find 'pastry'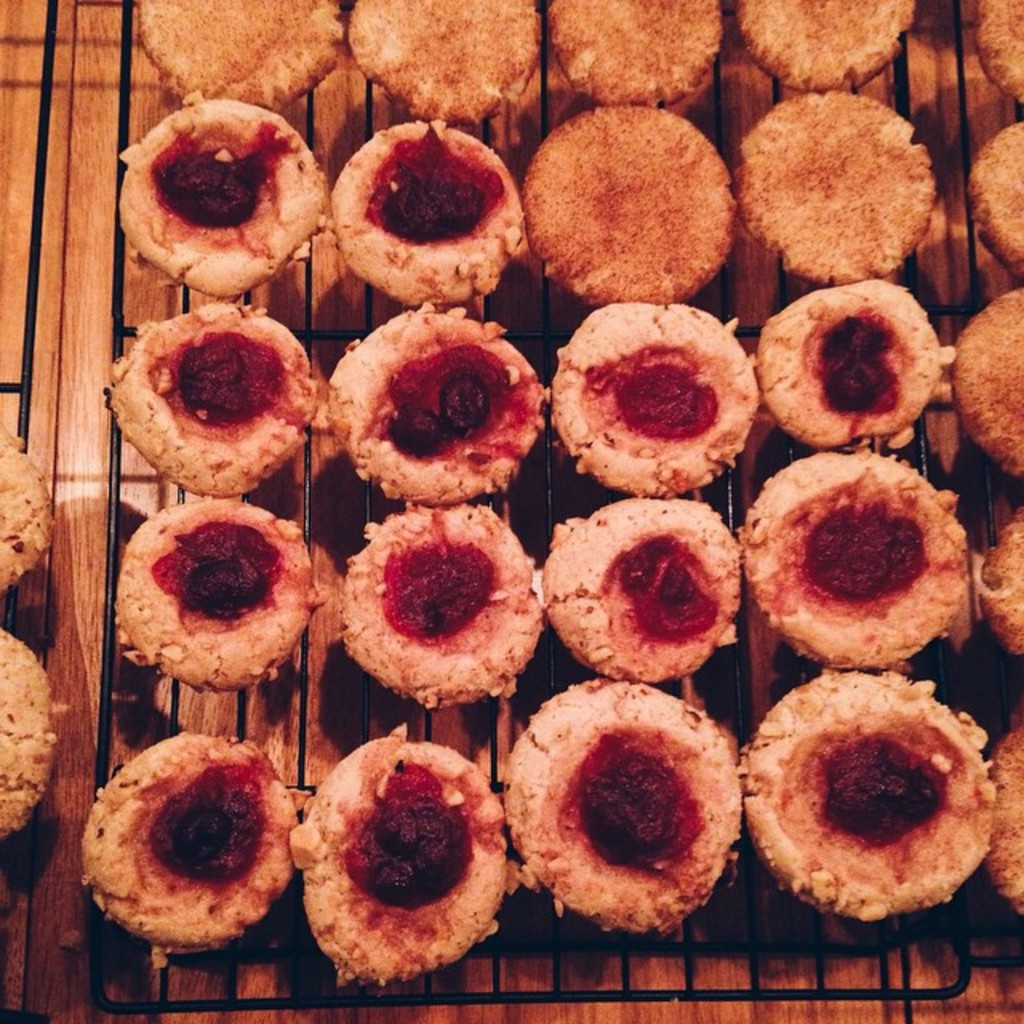
bbox=(0, 427, 56, 594)
